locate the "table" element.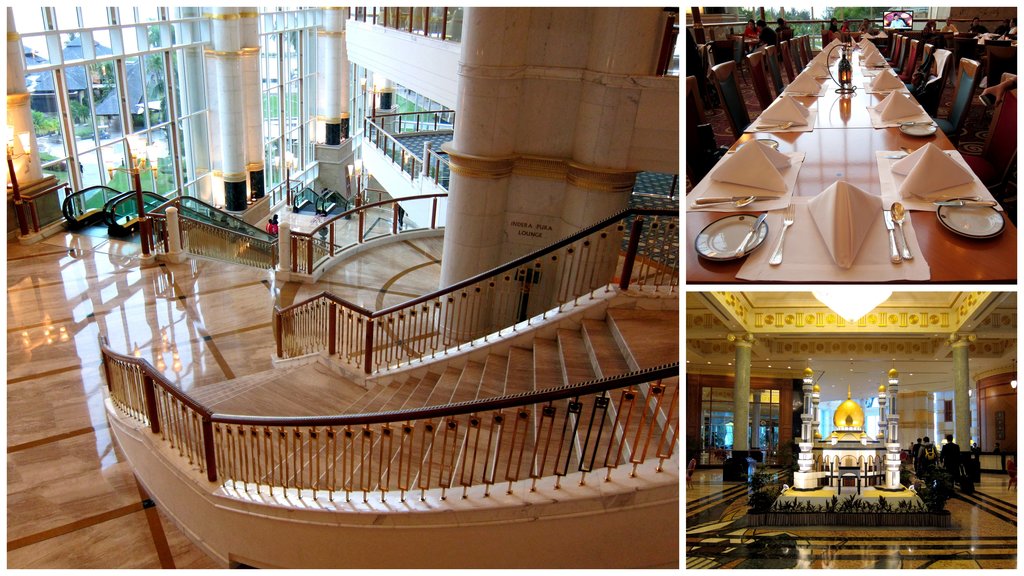
Element bbox: l=687, t=27, r=1000, b=314.
